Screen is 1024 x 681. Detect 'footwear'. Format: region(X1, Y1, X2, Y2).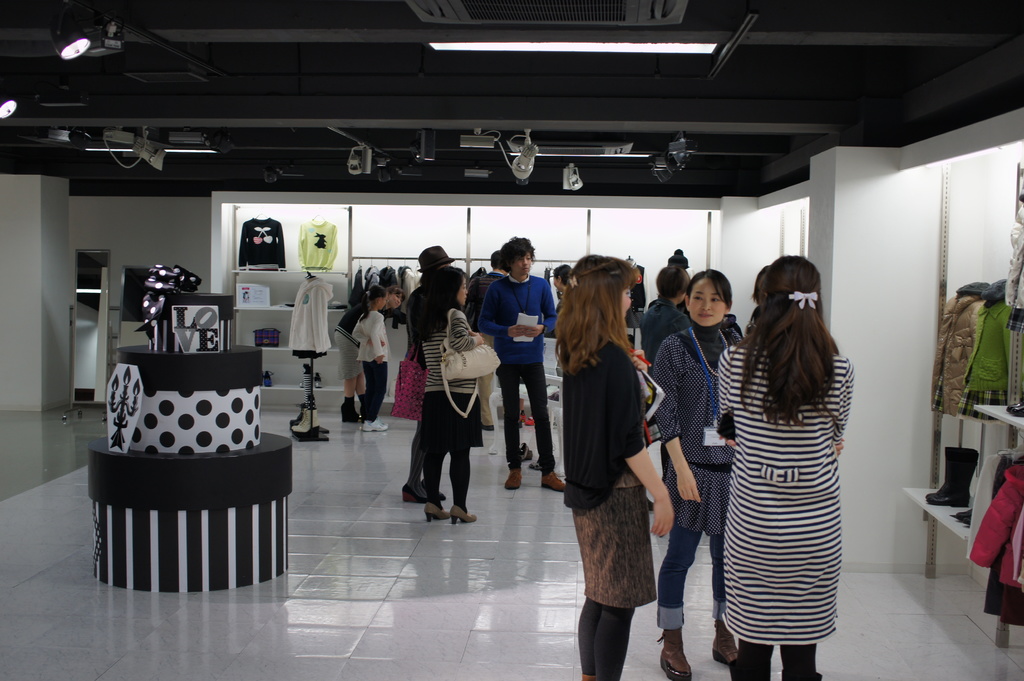
region(449, 502, 477, 525).
